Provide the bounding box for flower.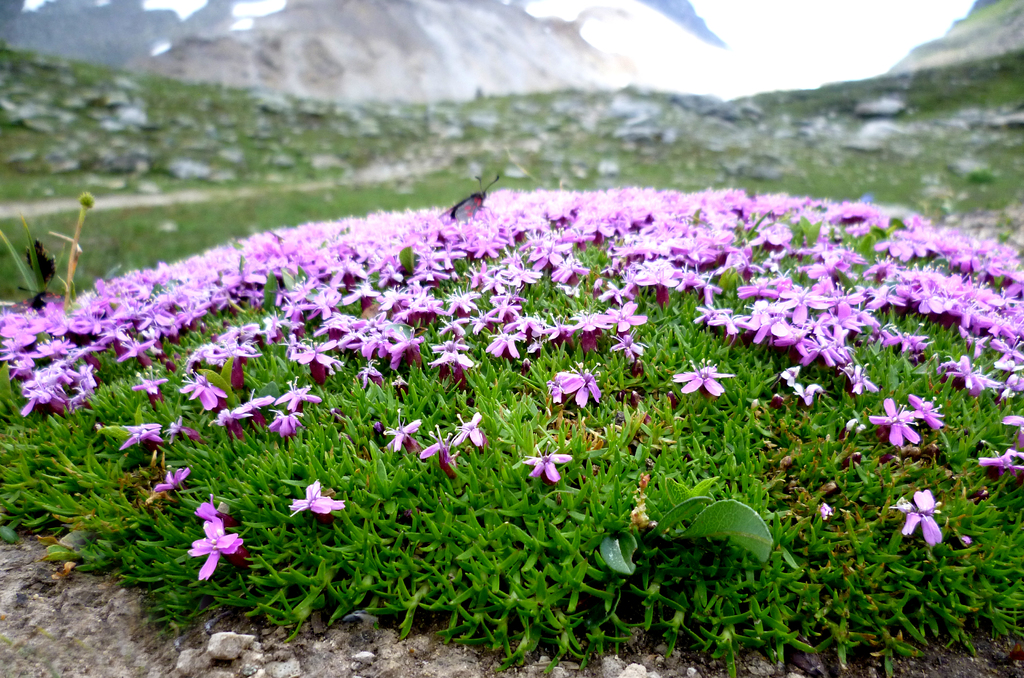
(left=544, top=359, right=604, bottom=409).
